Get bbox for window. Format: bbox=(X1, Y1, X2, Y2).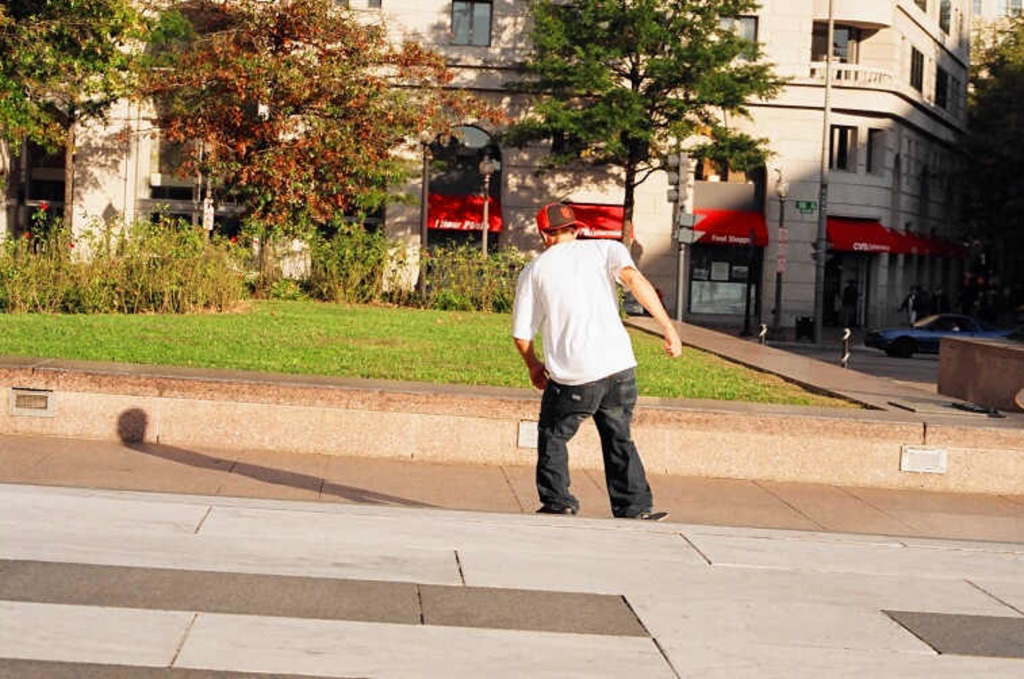
bbox=(448, 3, 490, 43).
